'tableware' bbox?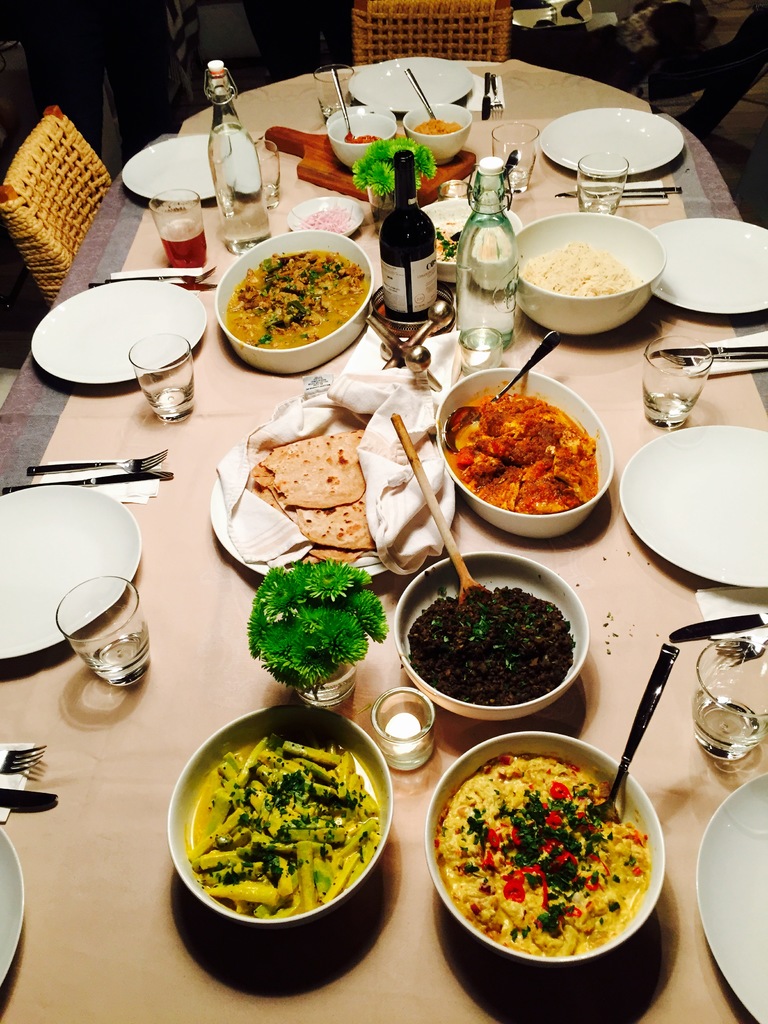
(351, 55, 475, 111)
